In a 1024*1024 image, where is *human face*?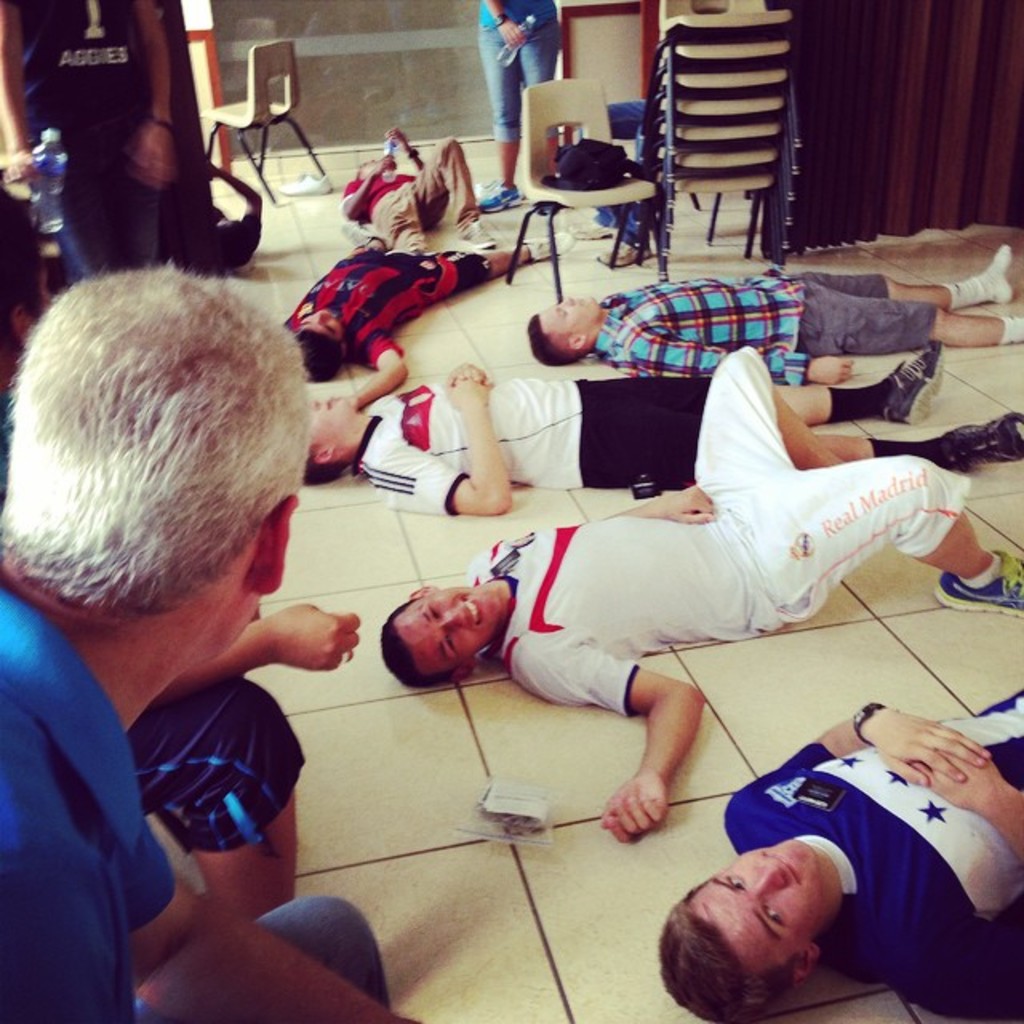
[x1=314, y1=392, x2=354, y2=434].
